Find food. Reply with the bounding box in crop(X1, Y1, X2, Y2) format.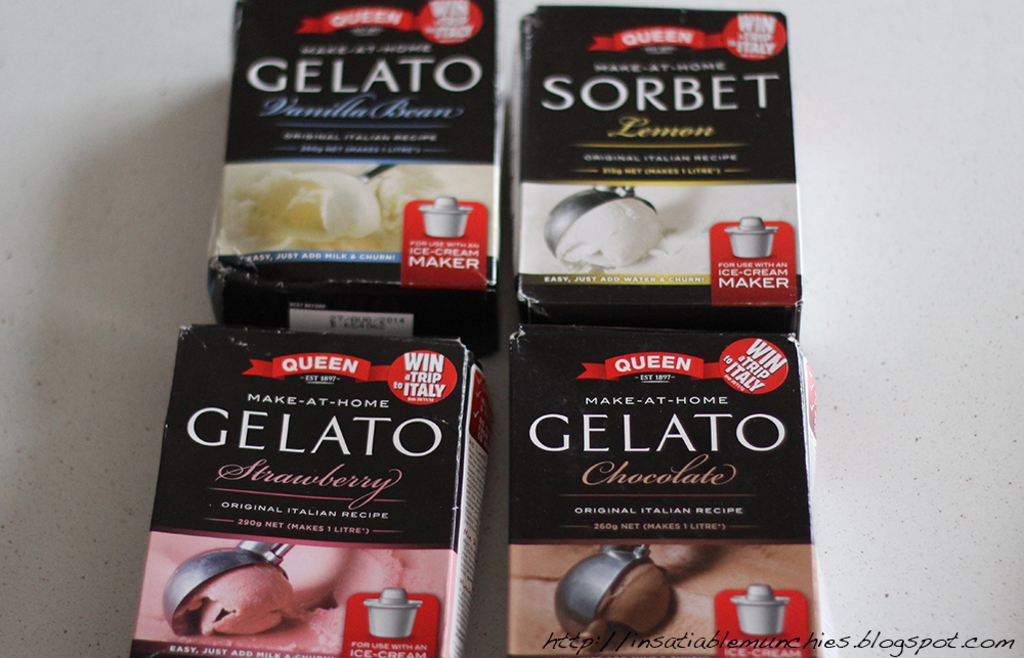
crop(241, 142, 437, 264).
